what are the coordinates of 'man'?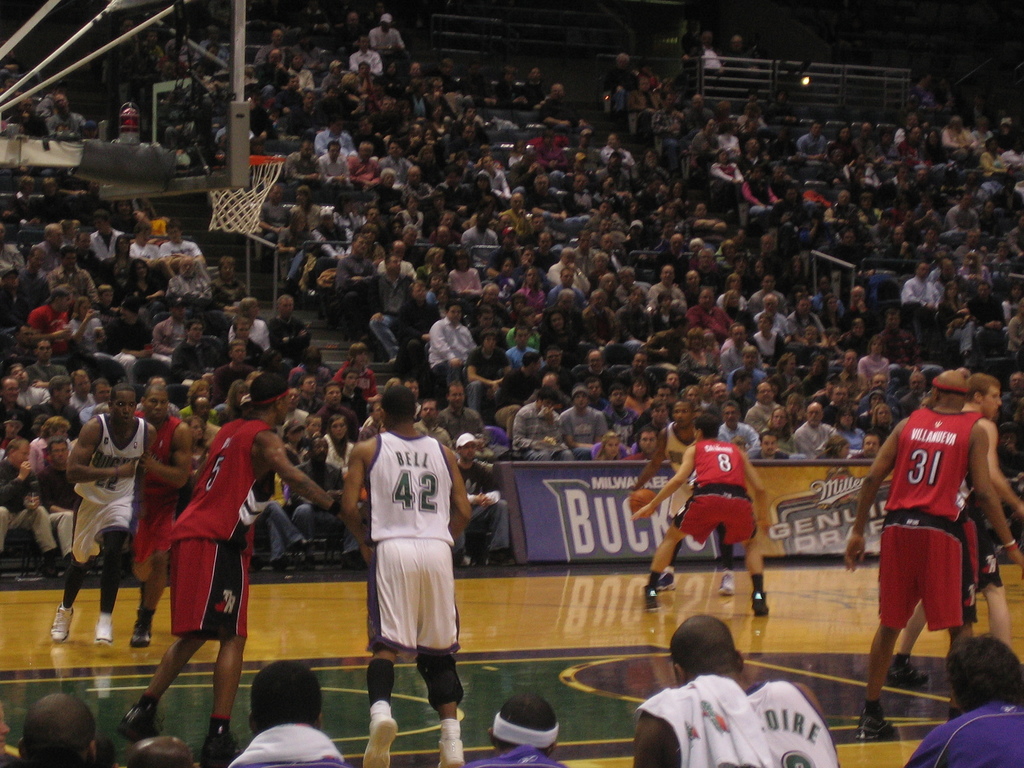
x1=225, y1=657, x2=359, y2=767.
